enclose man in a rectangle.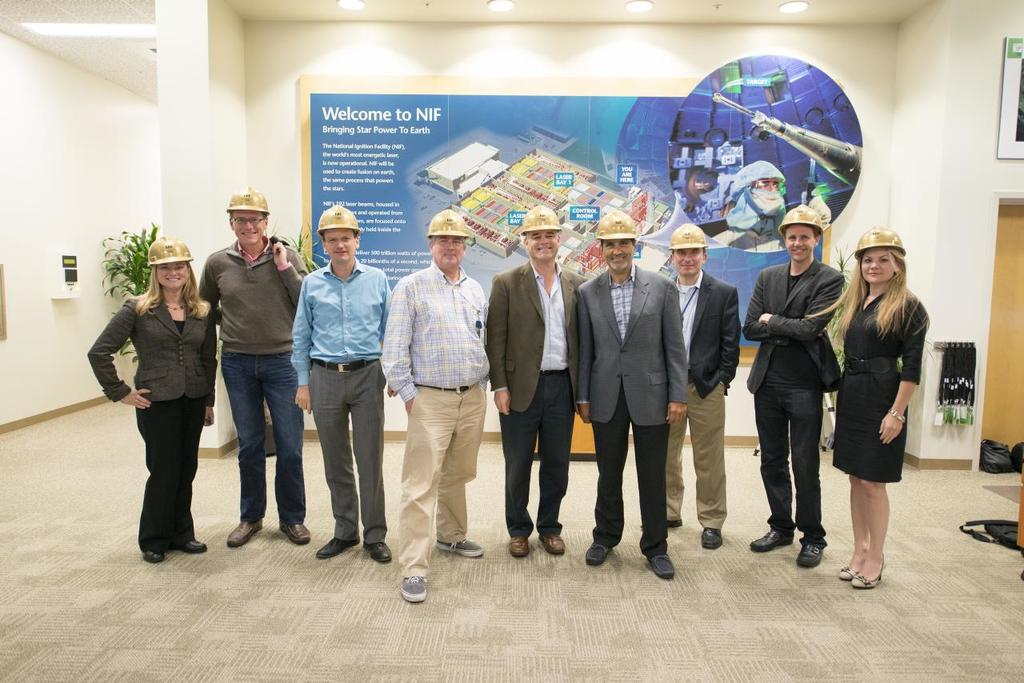
left=570, top=208, right=690, bottom=577.
